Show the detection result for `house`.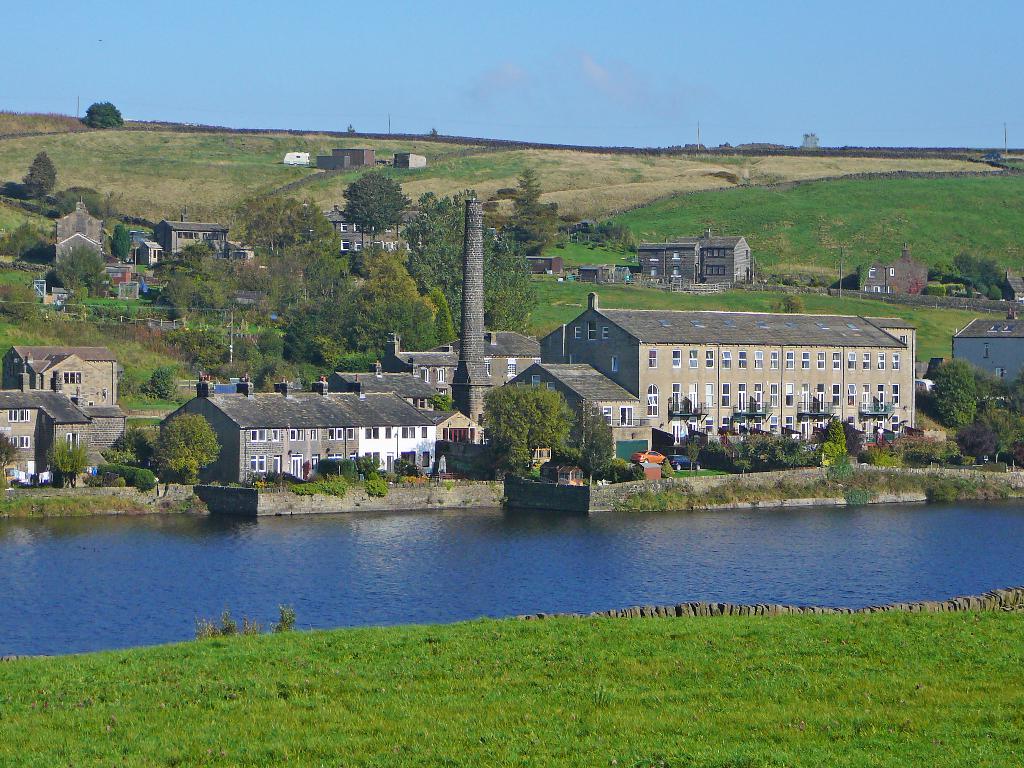
(left=323, top=205, right=434, bottom=252).
